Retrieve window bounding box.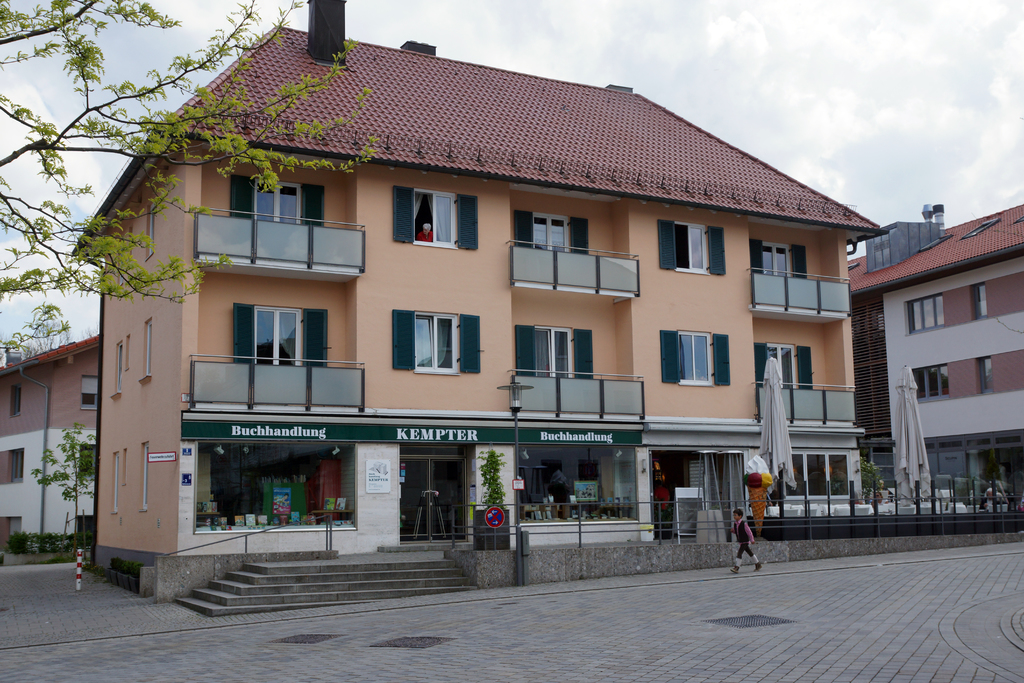
Bounding box: 913:363:950:400.
